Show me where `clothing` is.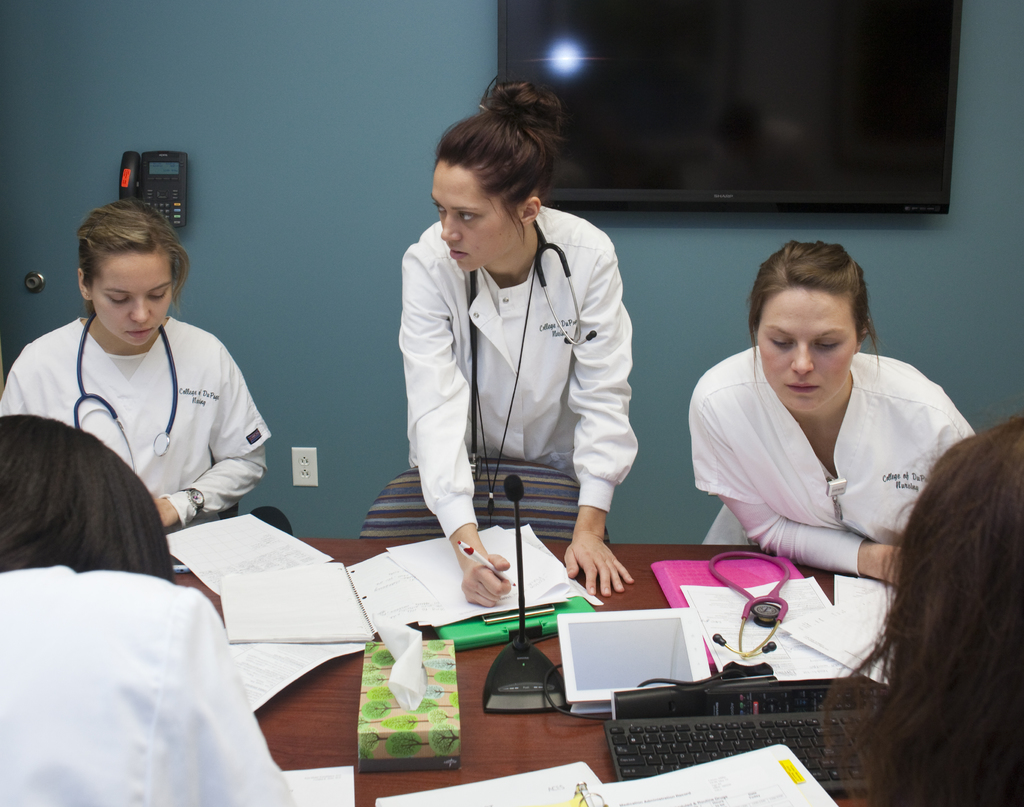
`clothing` is at region(399, 199, 636, 538).
